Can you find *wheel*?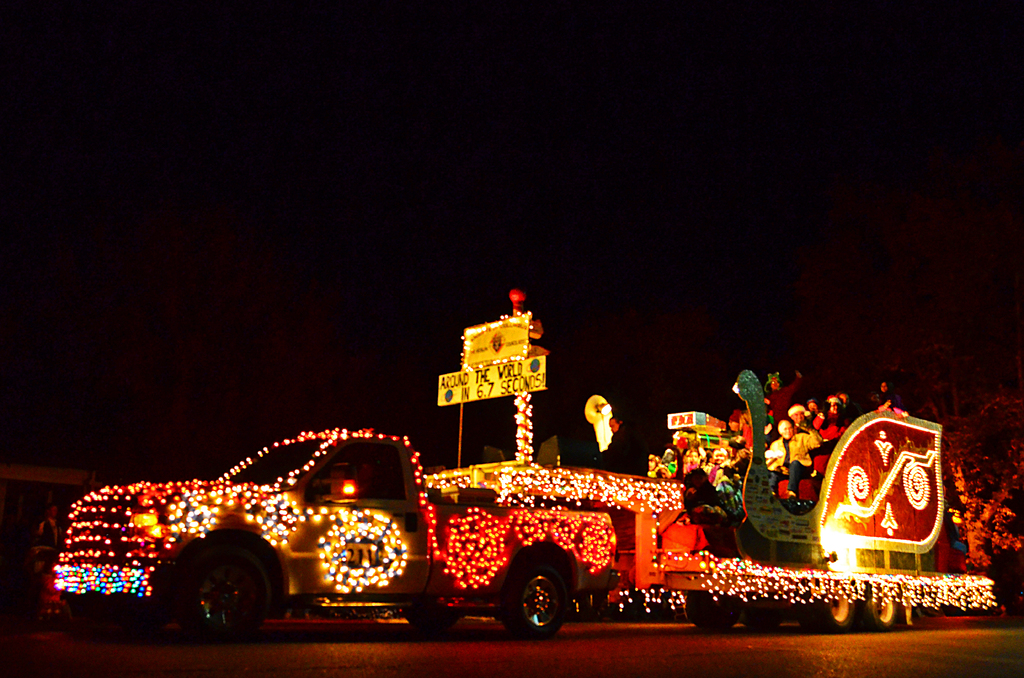
Yes, bounding box: 500,561,568,637.
